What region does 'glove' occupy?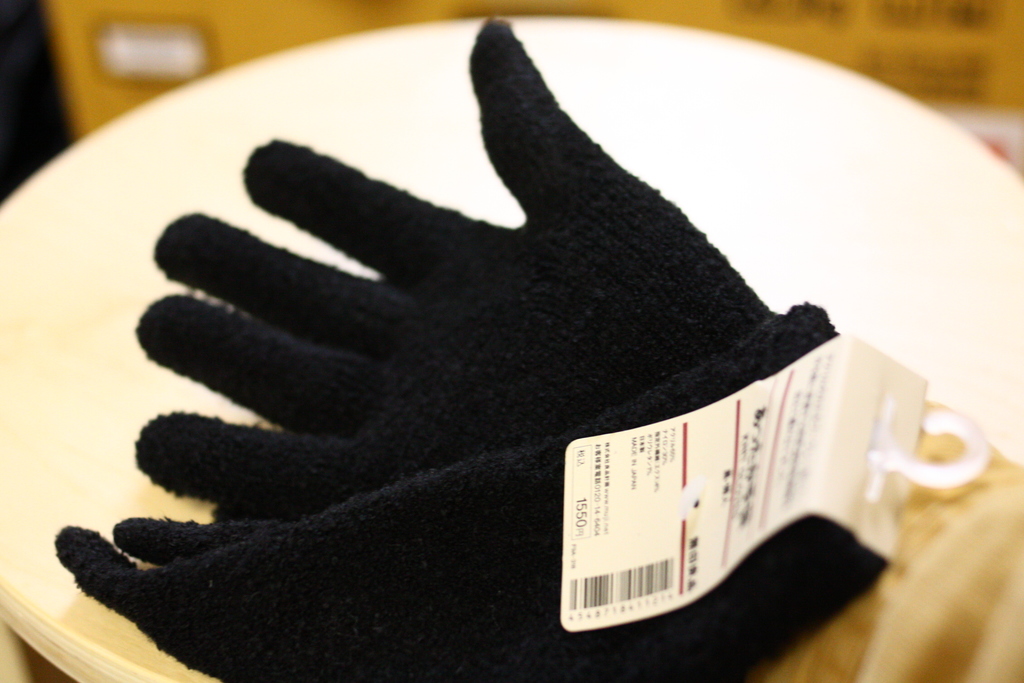
rect(113, 13, 783, 568).
